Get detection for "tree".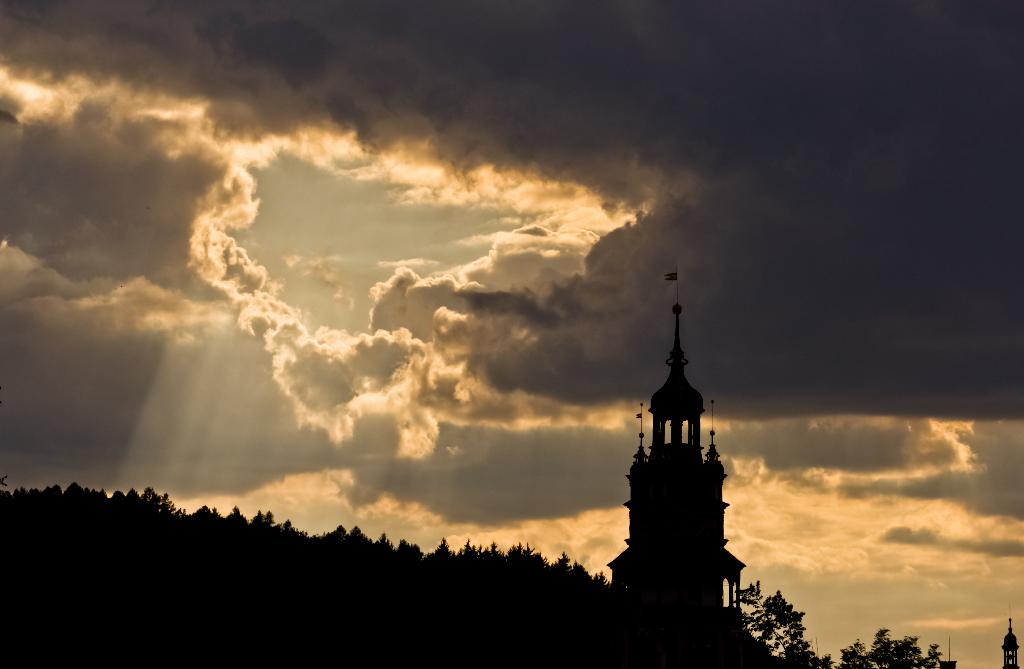
Detection: left=429, top=535, right=468, bottom=668.
